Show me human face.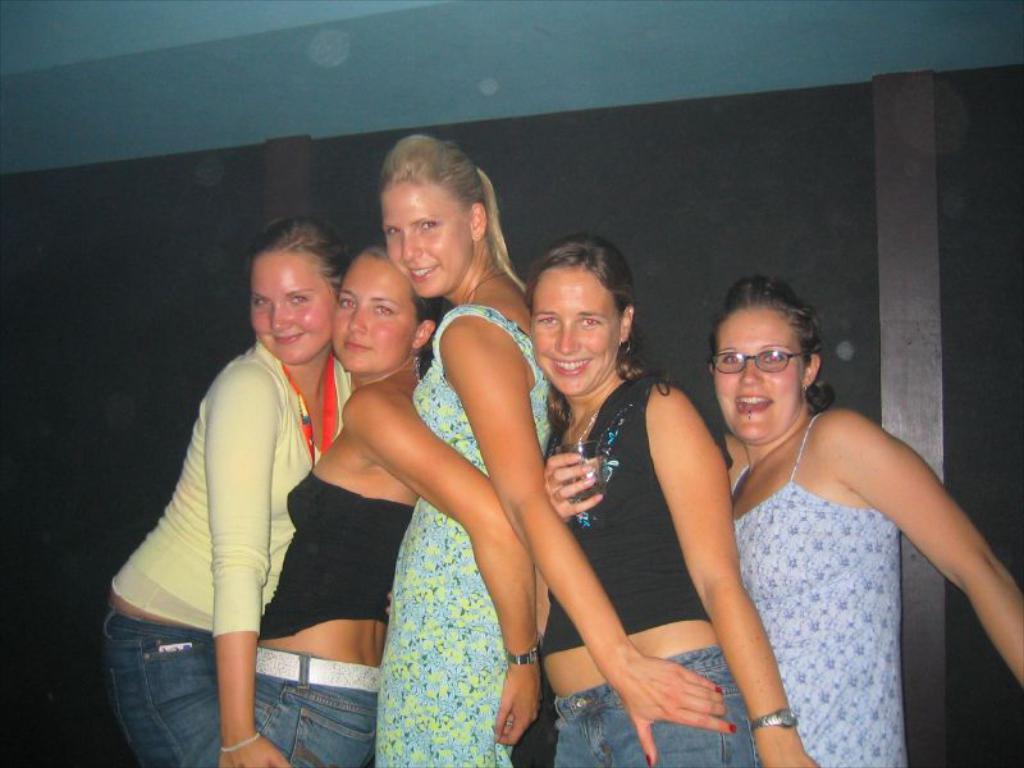
human face is here: {"x1": 252, "y1": 247, "x2": 335, "y2": 362}.
